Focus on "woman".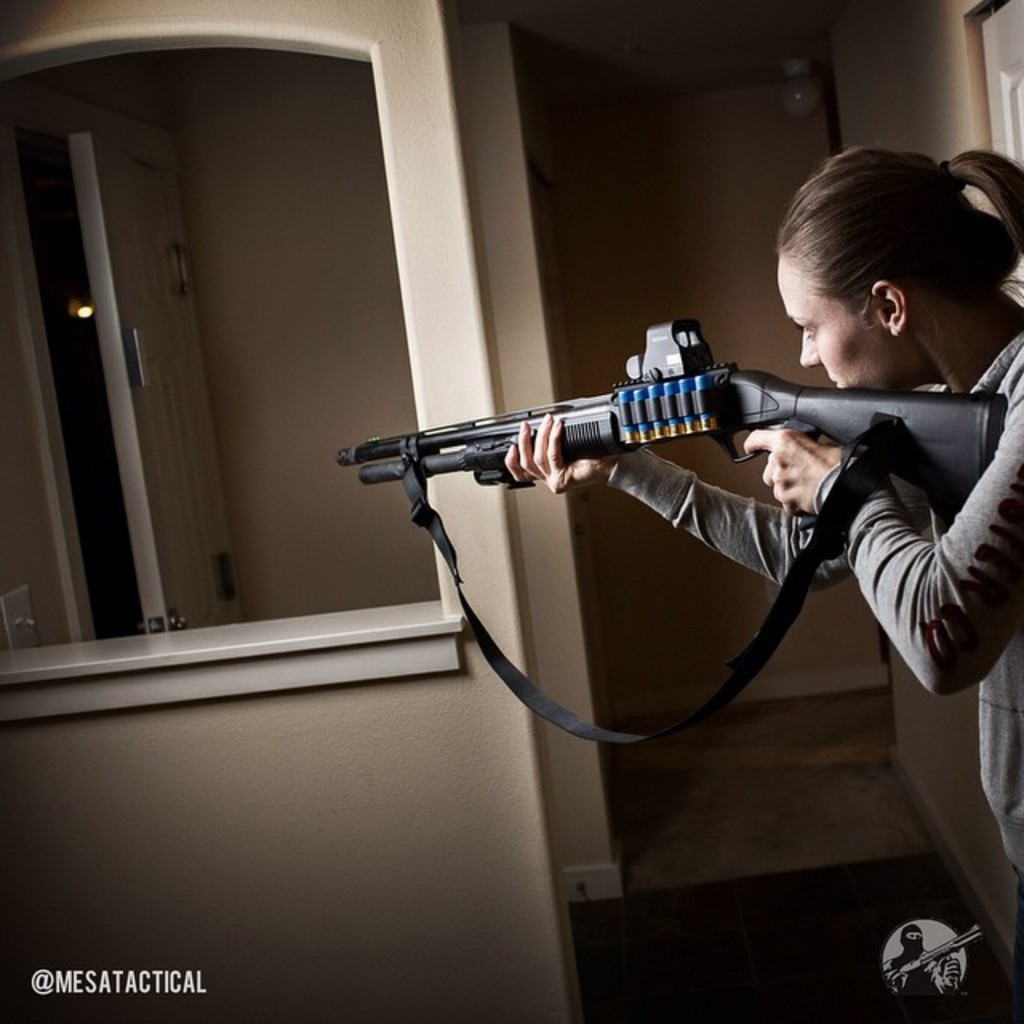
Focused at [502,142,1022,862].
